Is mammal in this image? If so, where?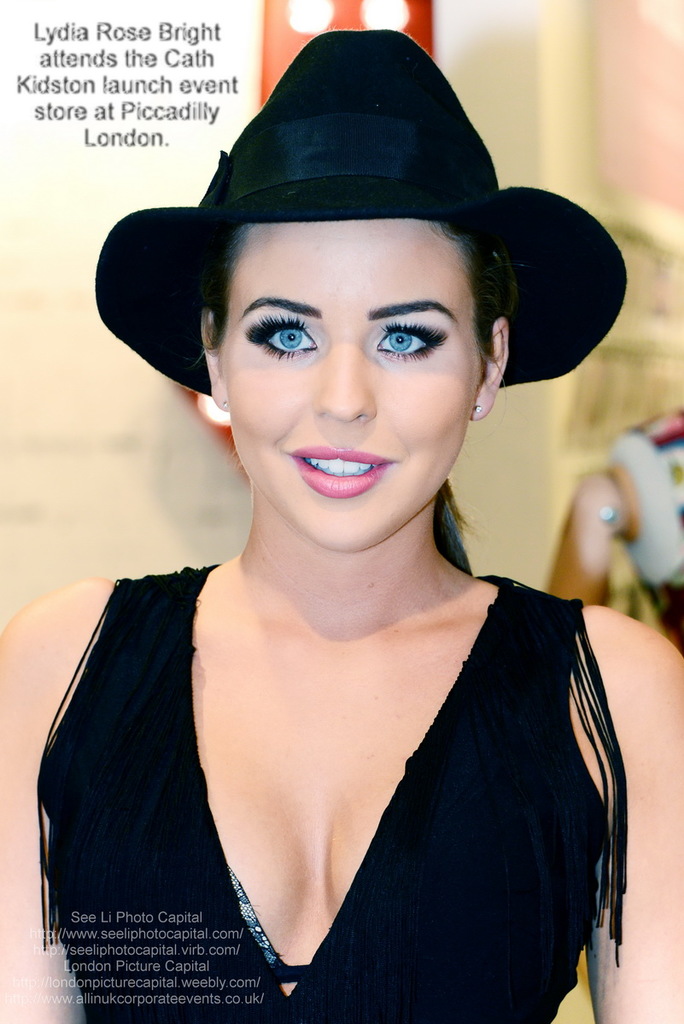
Yes, at box(0, 175, 683, 984).
